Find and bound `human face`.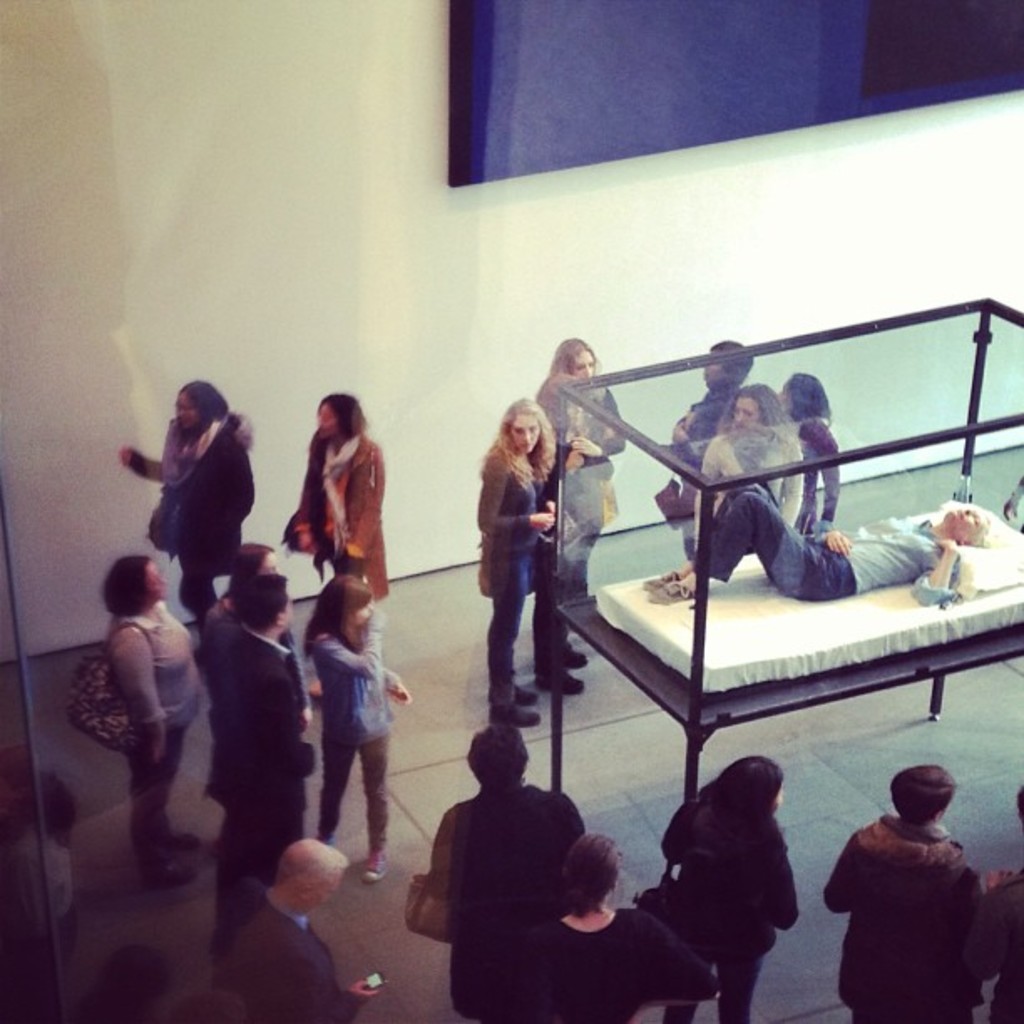
Bound: <bbox>316, 867, 345, 912</bbox>.
